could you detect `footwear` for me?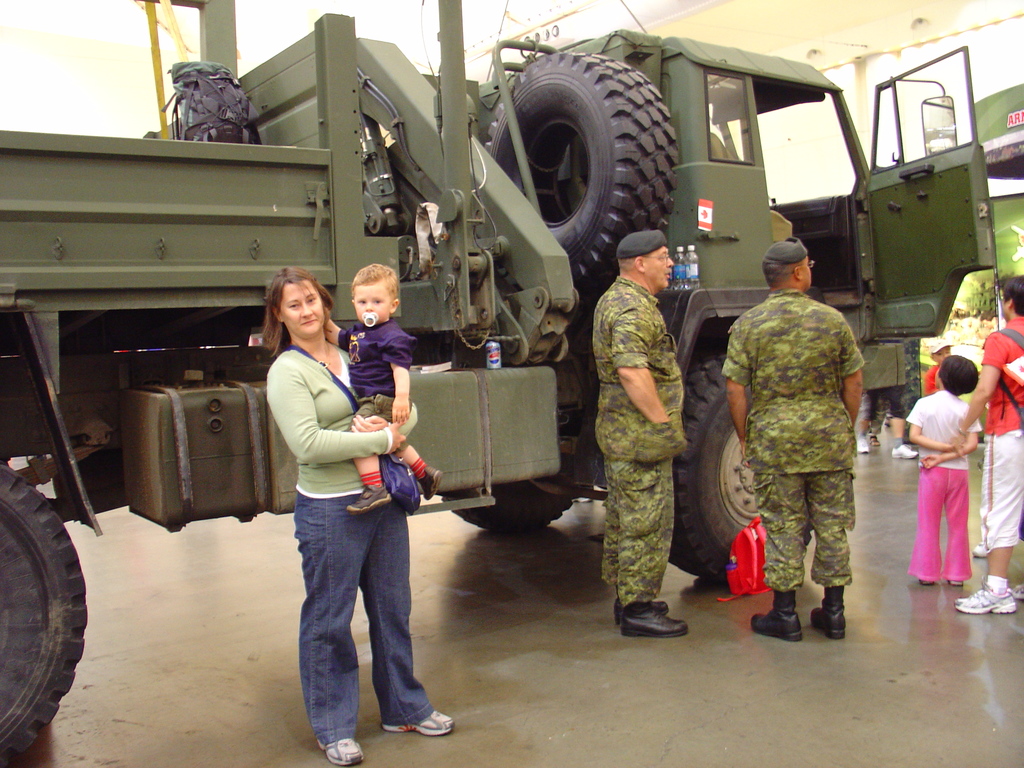
Detection result: x1=856 y1=436 x2=870 y2=454.
